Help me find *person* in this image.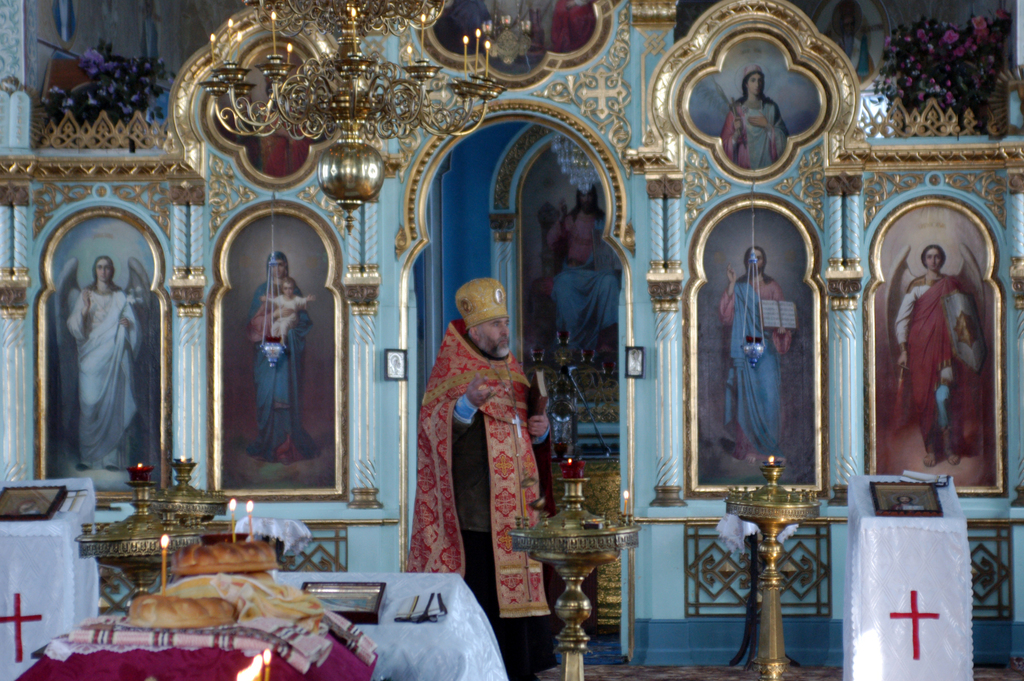
Found it: <bbox>255, 266, 319, 342</bbox>.
